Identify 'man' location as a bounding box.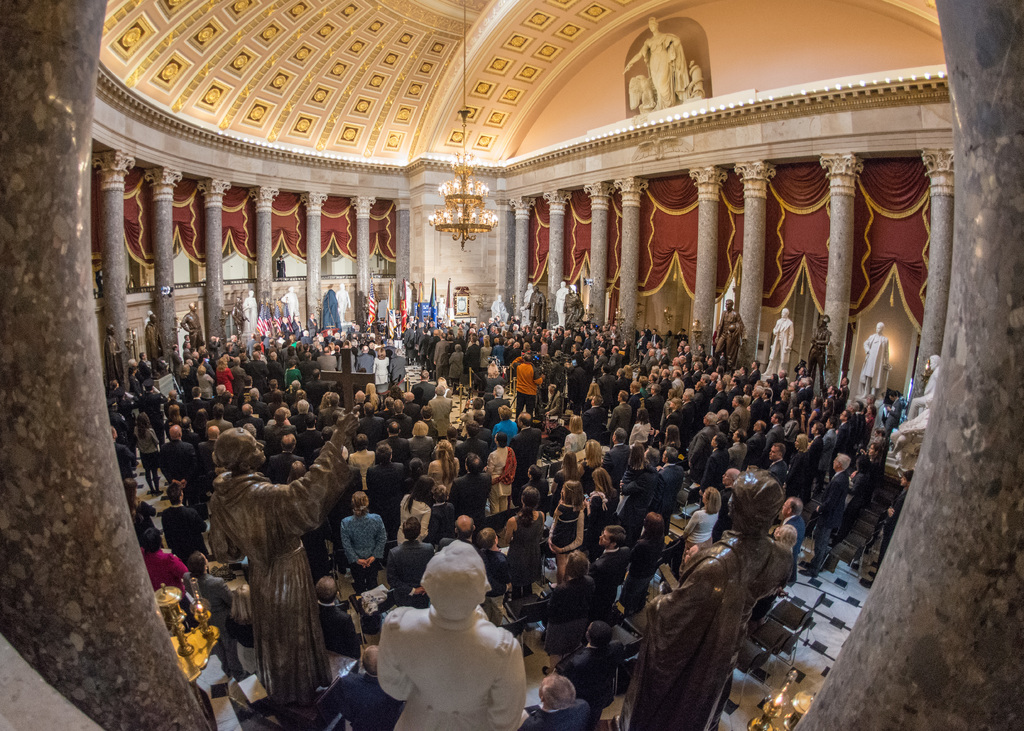
Rect(477, 321, 488, 333).
